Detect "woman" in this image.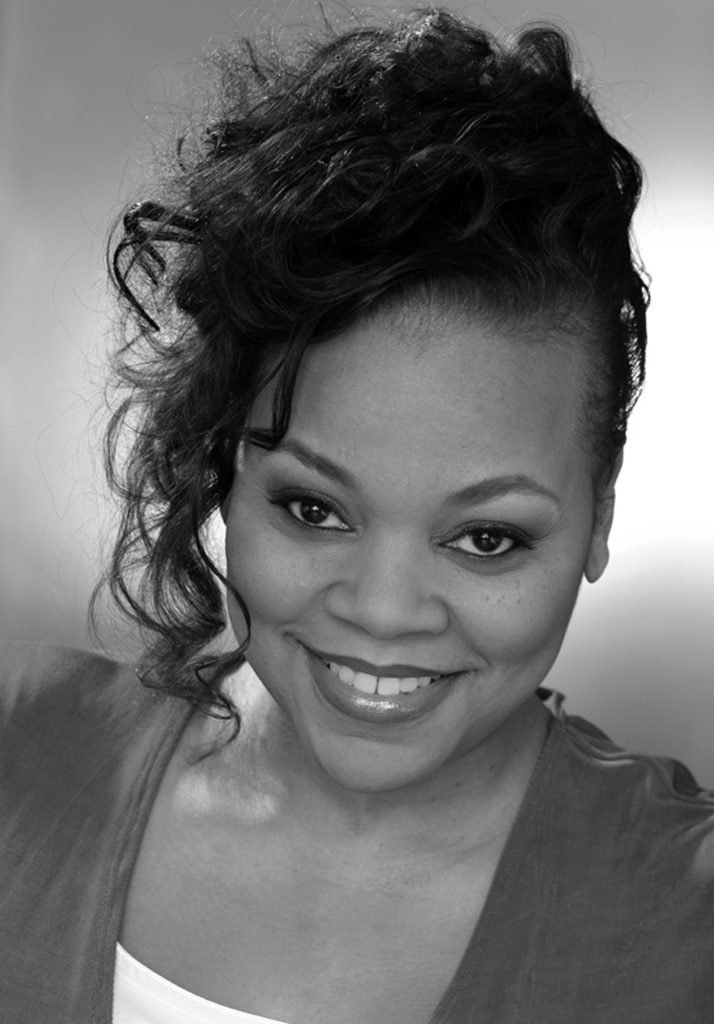
Detection: BBox(8, 0, 693, 1018).
